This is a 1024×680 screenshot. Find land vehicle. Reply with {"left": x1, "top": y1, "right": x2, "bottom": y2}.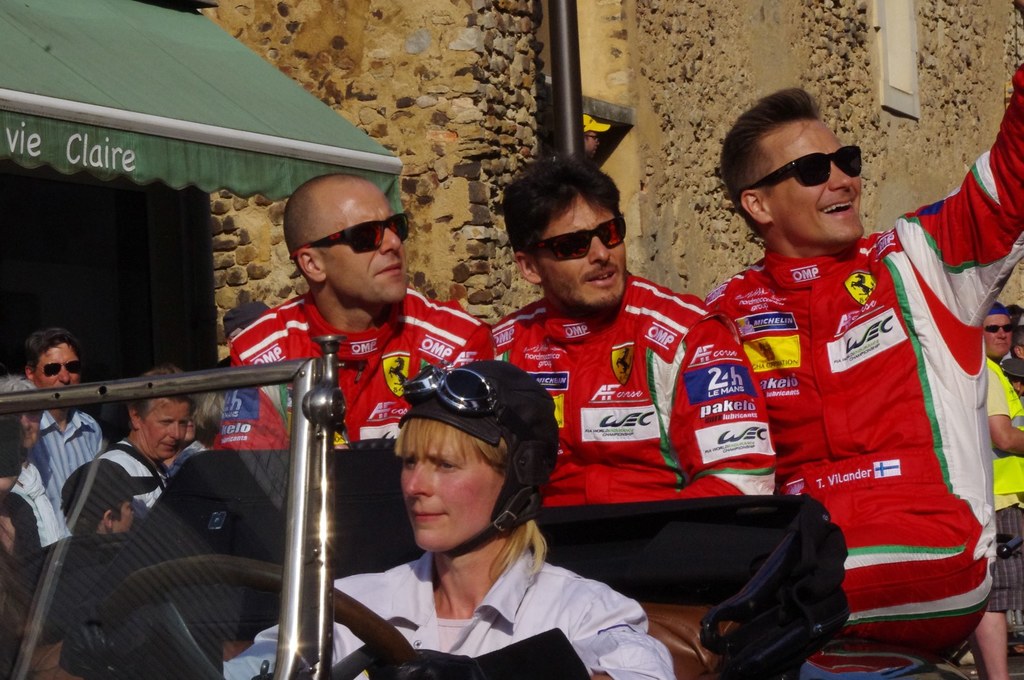
{"left": 0, "top": 333, "right": 852, "bottom": 679}.
